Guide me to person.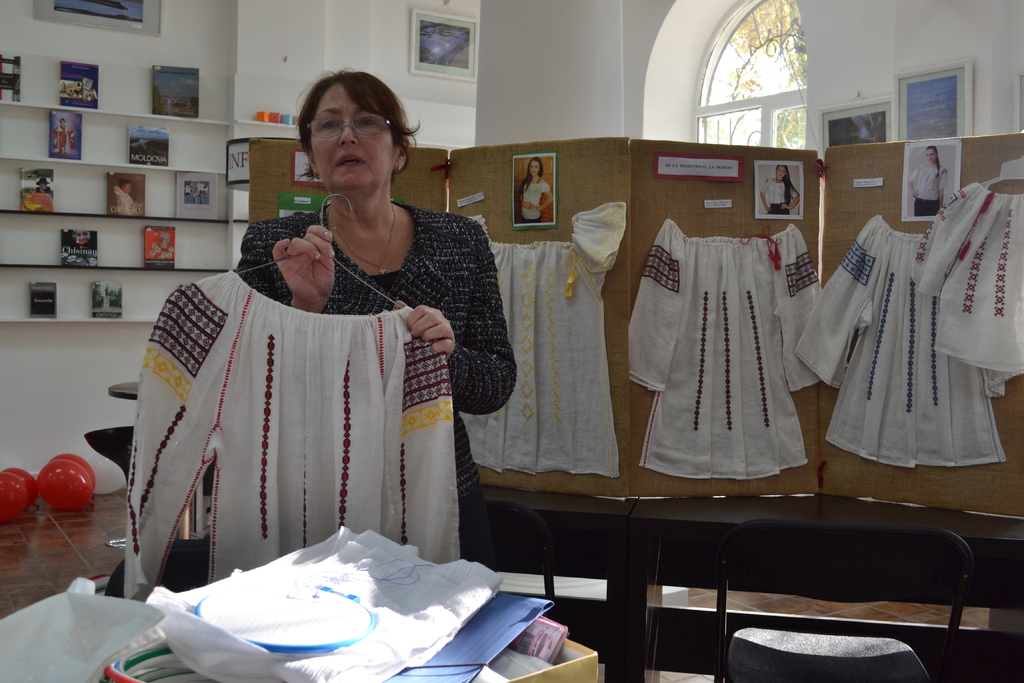
Guidance: 116/176/136/219.
